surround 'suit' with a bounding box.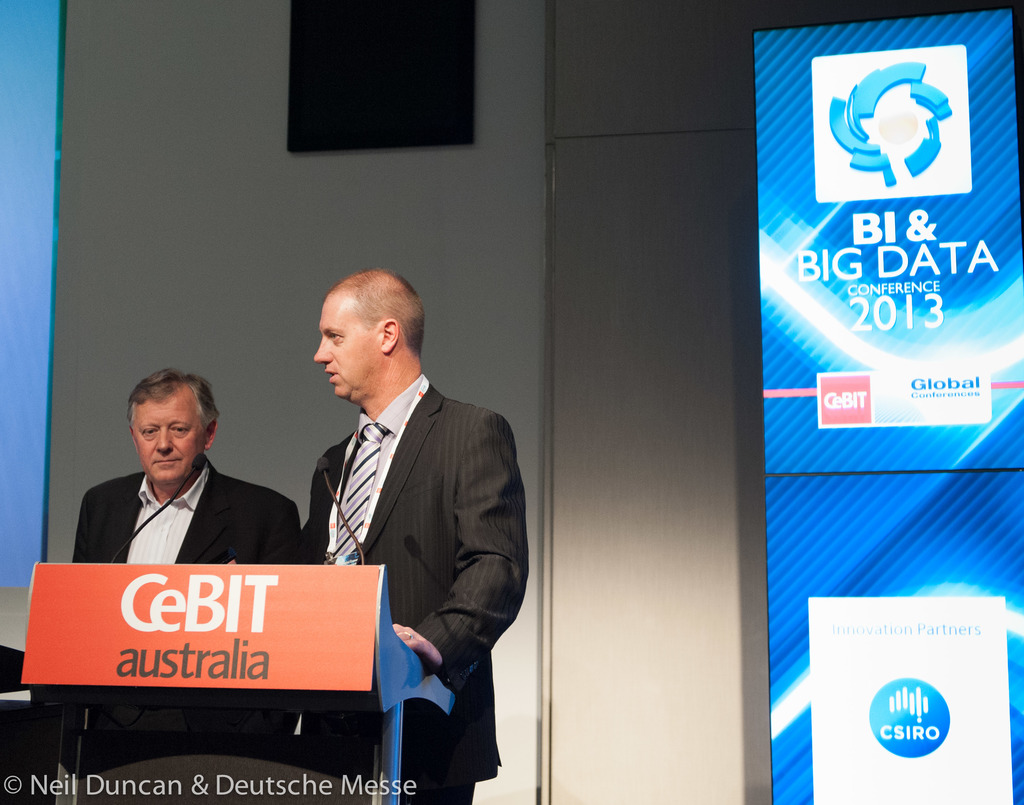
<box>71,454,303,778</box>.
